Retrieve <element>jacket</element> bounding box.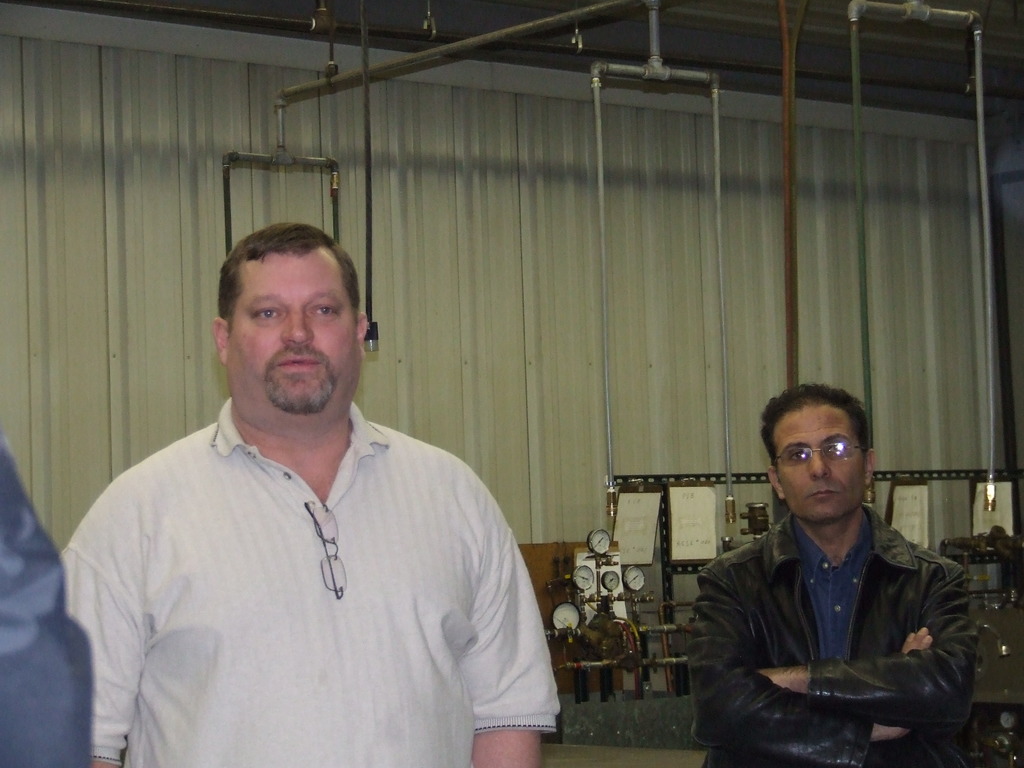
Bounding box: [x1=709, y1=521, x2=991, y2=738].
